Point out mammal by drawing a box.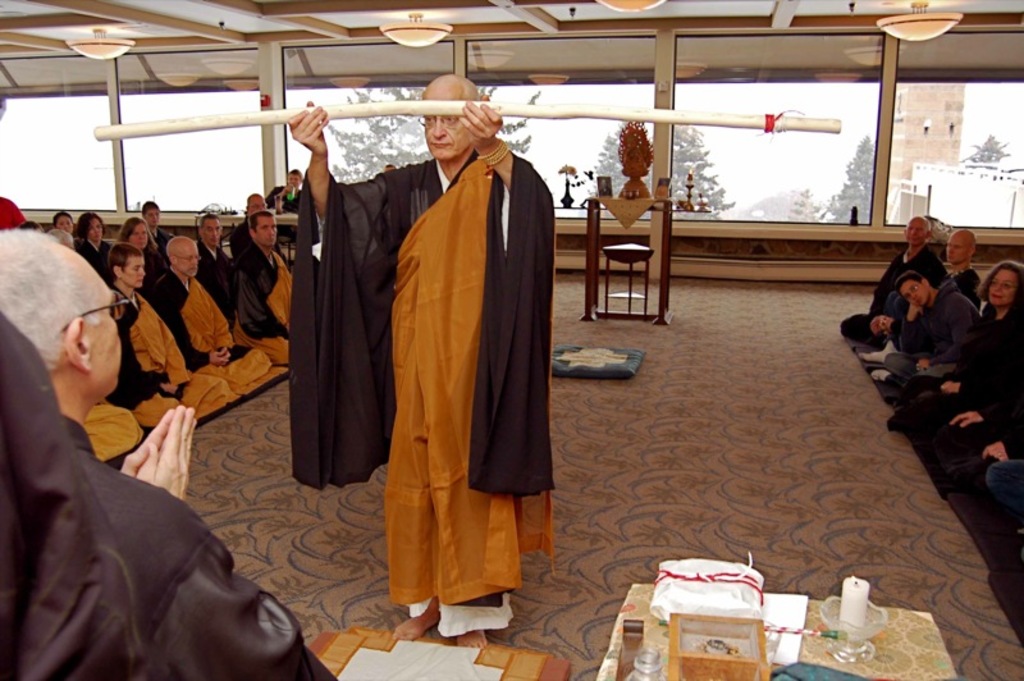
Rect(108, 244, 239, 419).
